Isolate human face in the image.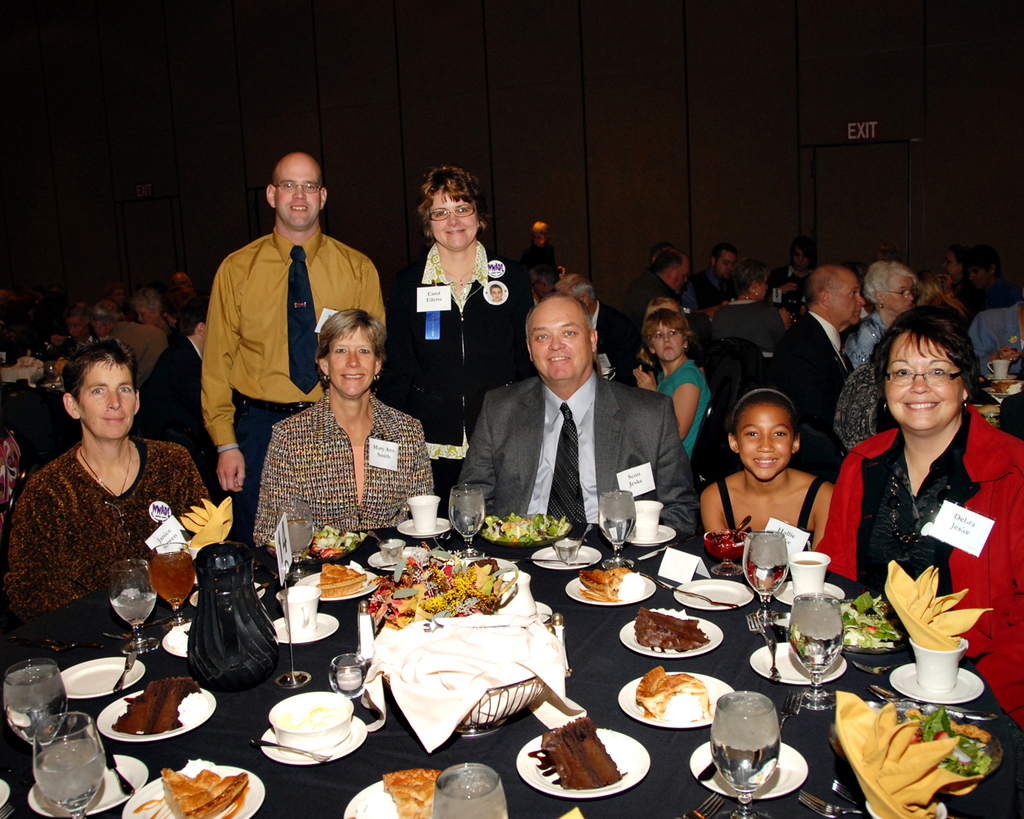
Isolated region: [x1=736, y1=408, x2=790, y2=480].
